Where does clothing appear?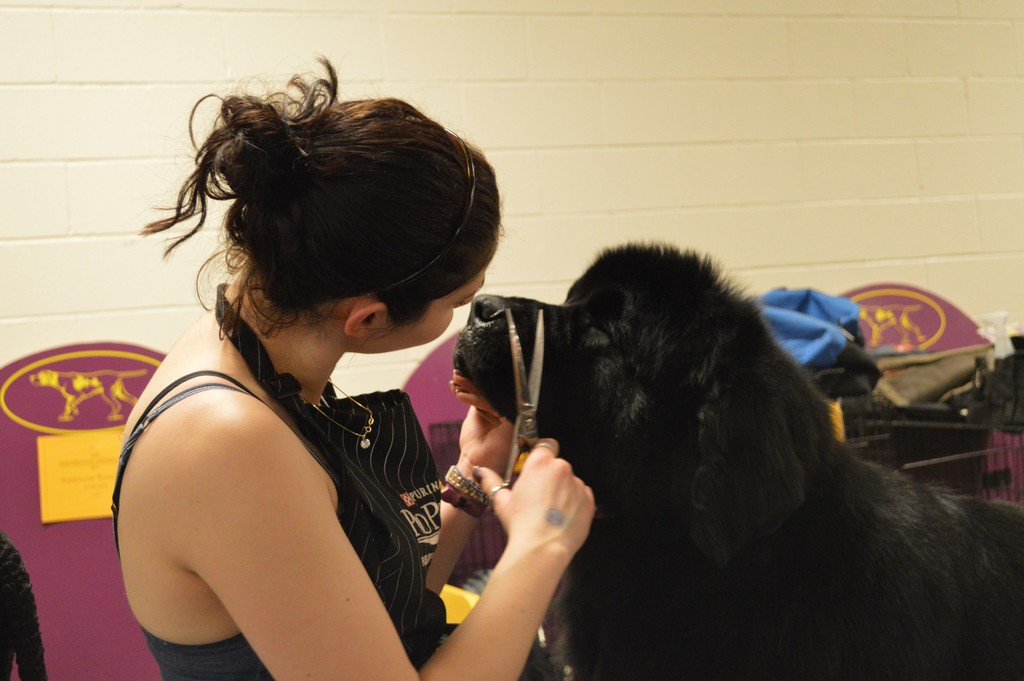
Appears at <box>129,251,476,668</box>.
